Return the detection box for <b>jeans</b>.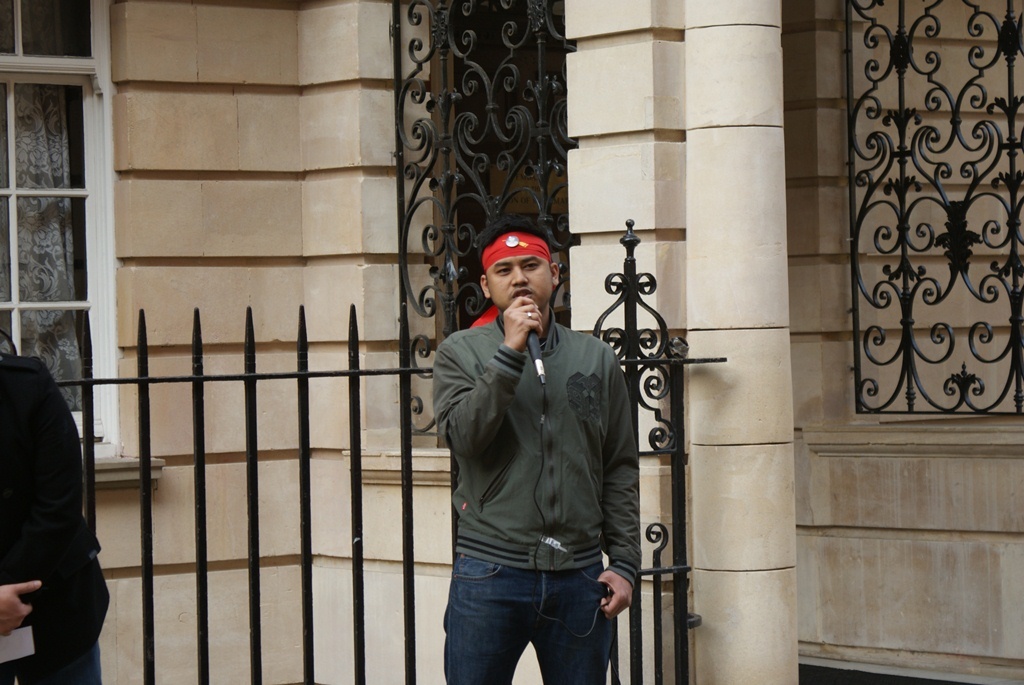
(435,553,631,683).
